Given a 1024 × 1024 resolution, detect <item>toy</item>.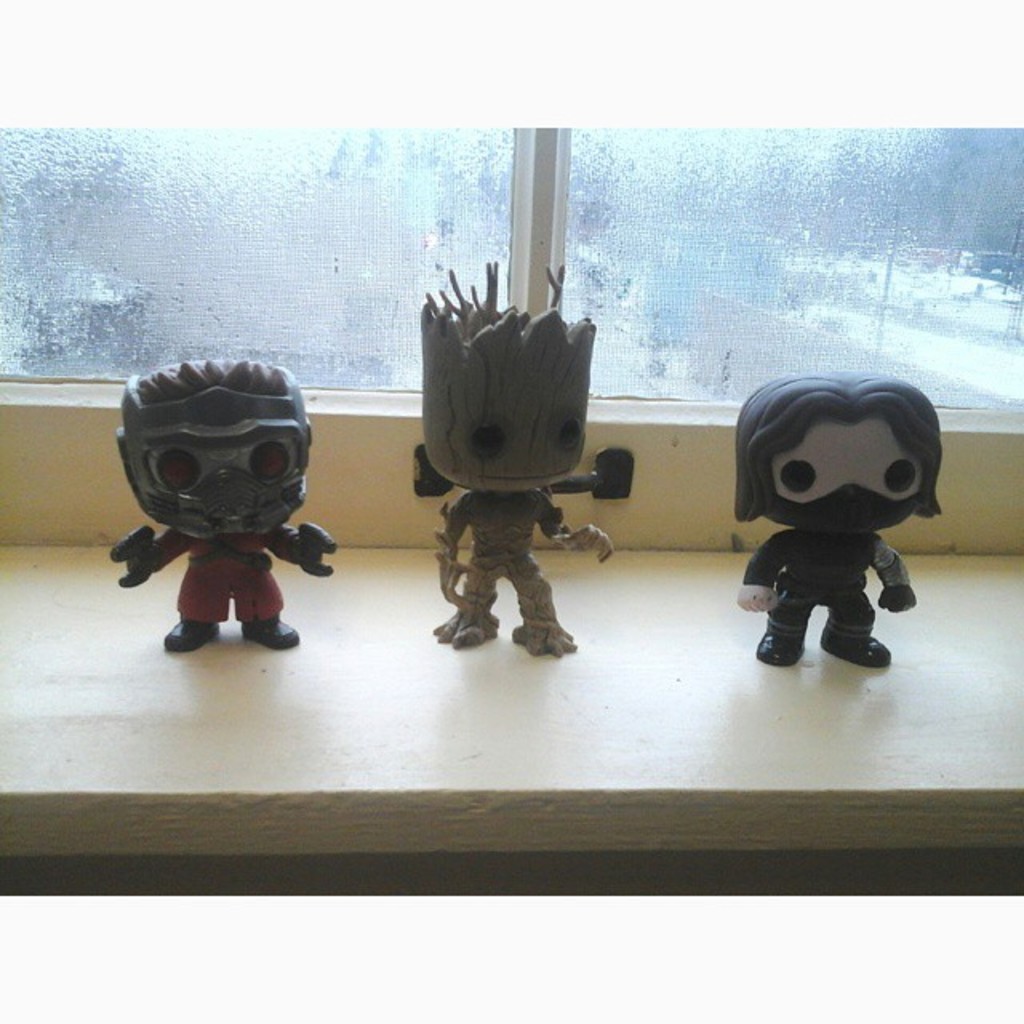
{"left": 712, "top": 362, "right": 954, "bottom": 690}.
